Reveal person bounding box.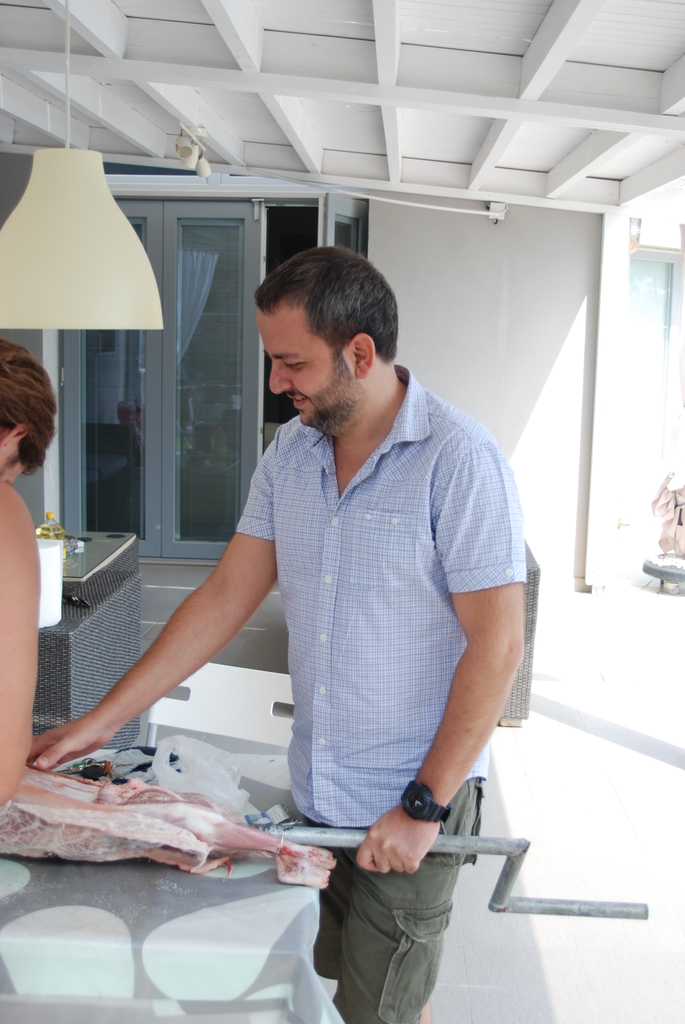
Revealed: BBox(0, 341, 58, 810).
